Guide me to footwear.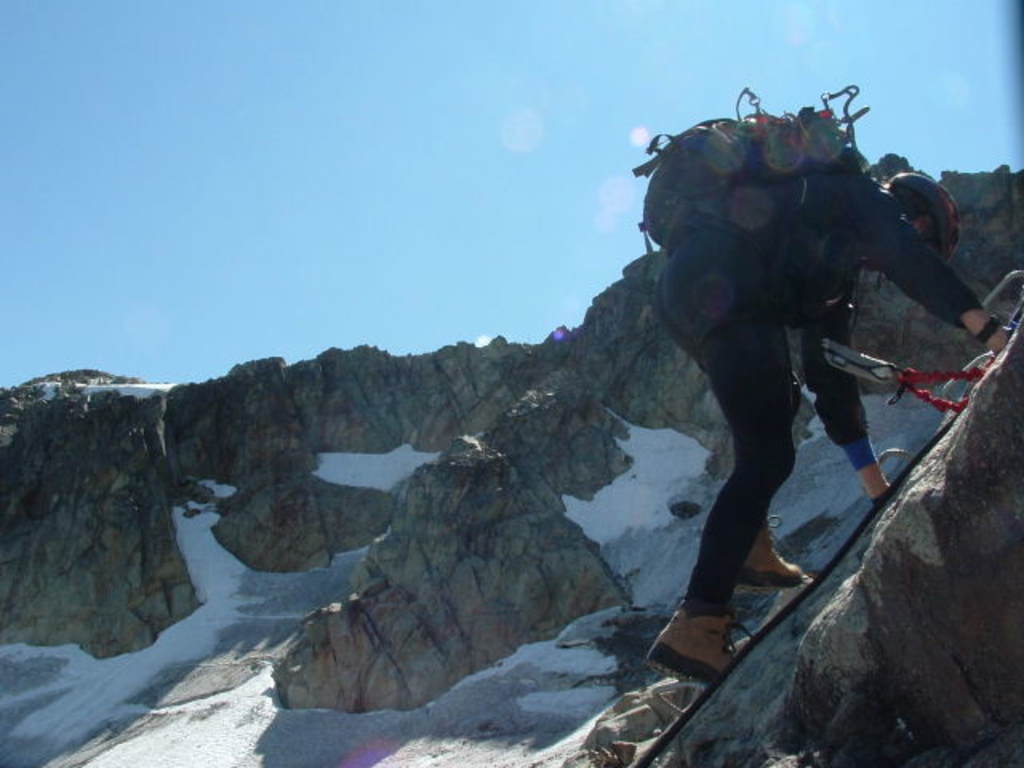
Guidance: 739, 512, 805, 592.
